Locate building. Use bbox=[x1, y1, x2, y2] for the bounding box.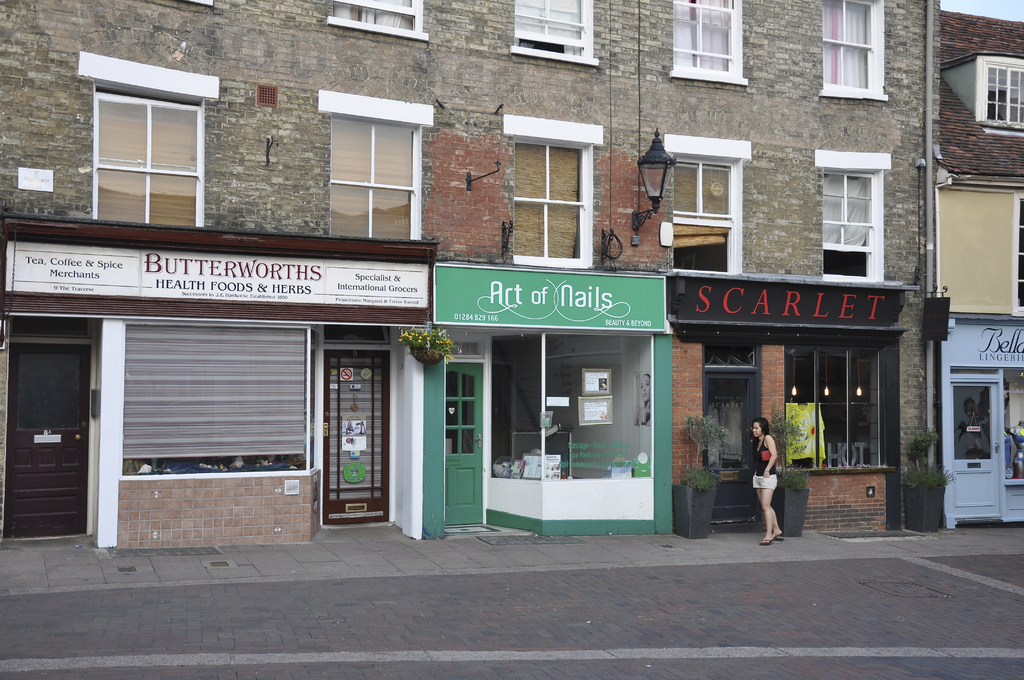
bbox=[0, 0, 944, 548].
